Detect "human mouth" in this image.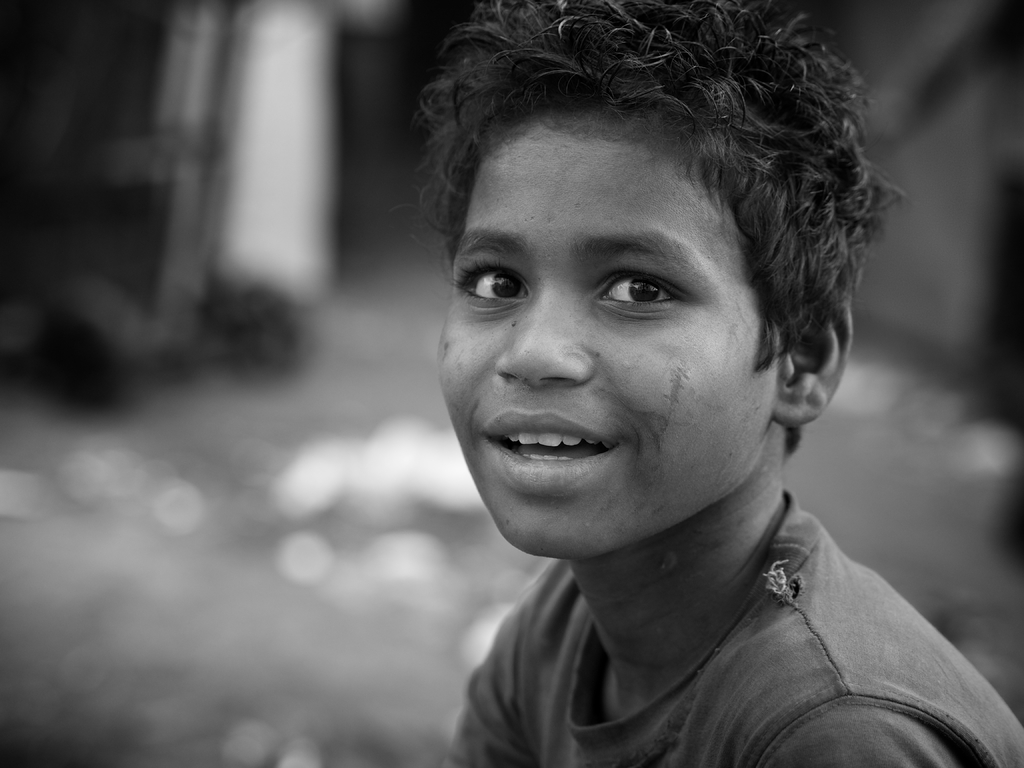
Detection: box=[476, 420, 652, 486].
